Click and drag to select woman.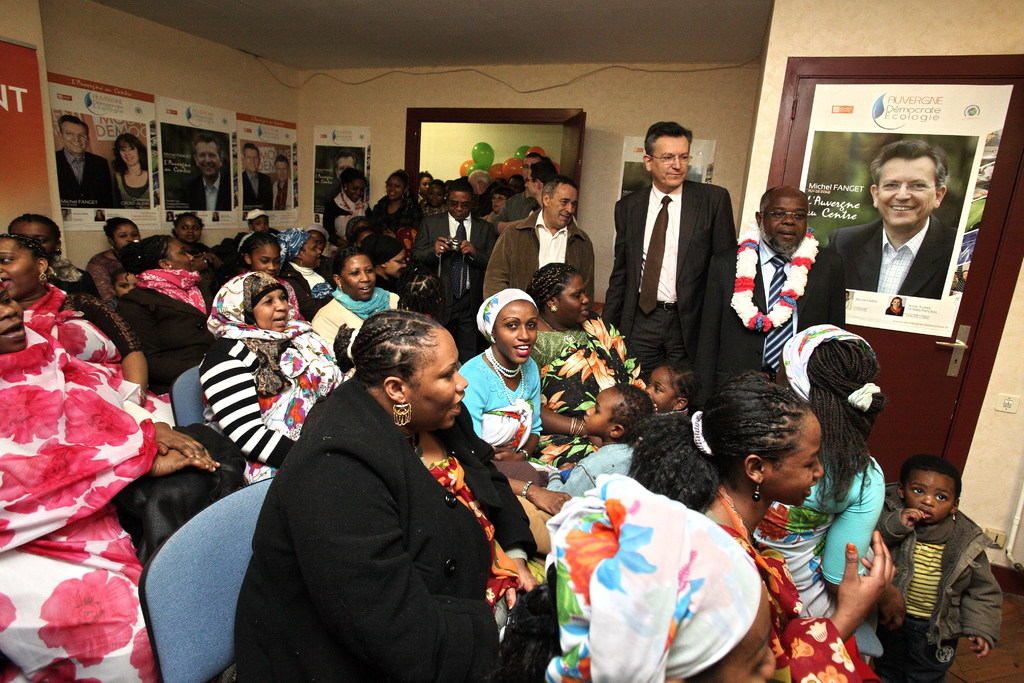
Selection: box(451, 289, 603, 486).
